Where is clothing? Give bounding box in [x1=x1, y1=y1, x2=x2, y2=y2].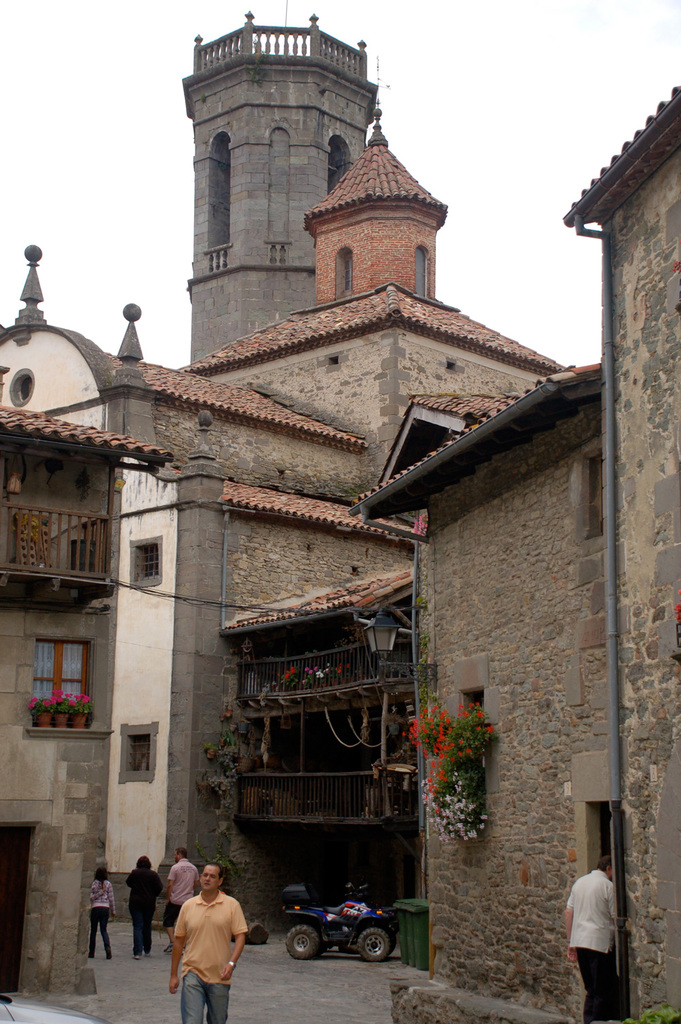
[x1=163, y1=898, x2=254, y2=1002].
